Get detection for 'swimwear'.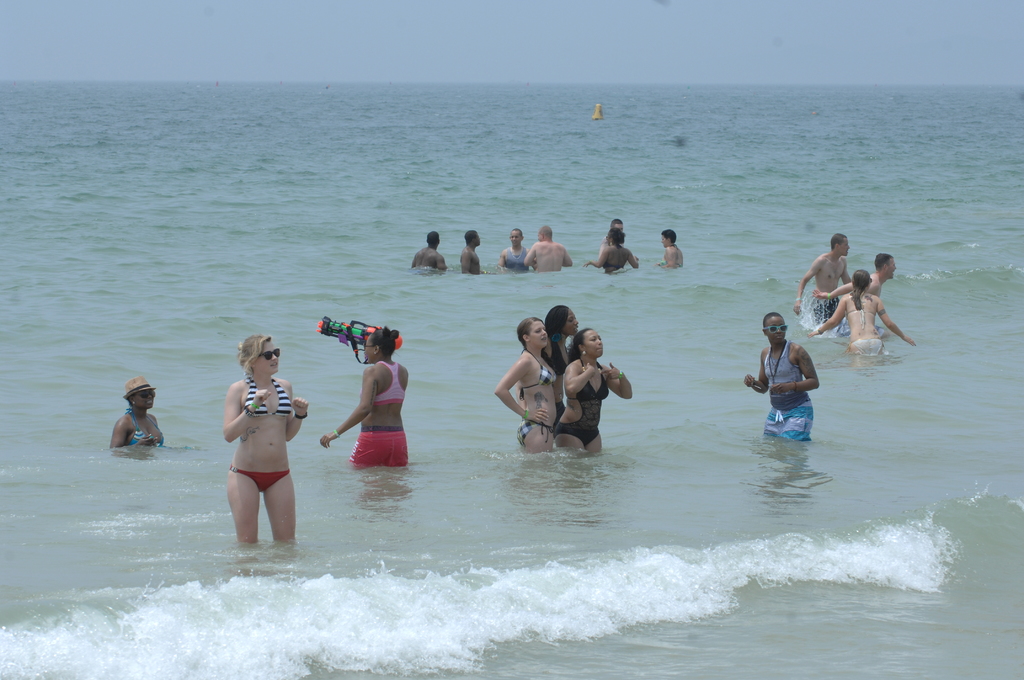
Detection: {"left": 851, "top": 339, "right": 887, "bottom": 355}.
